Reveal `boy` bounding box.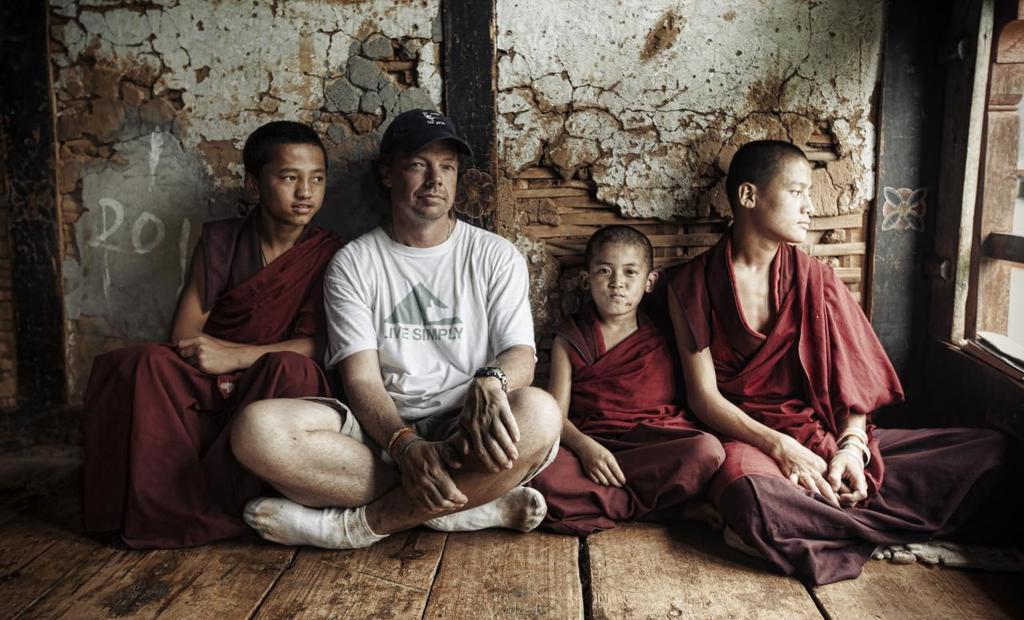
Revealed: region(527, 223, 726, 541).
